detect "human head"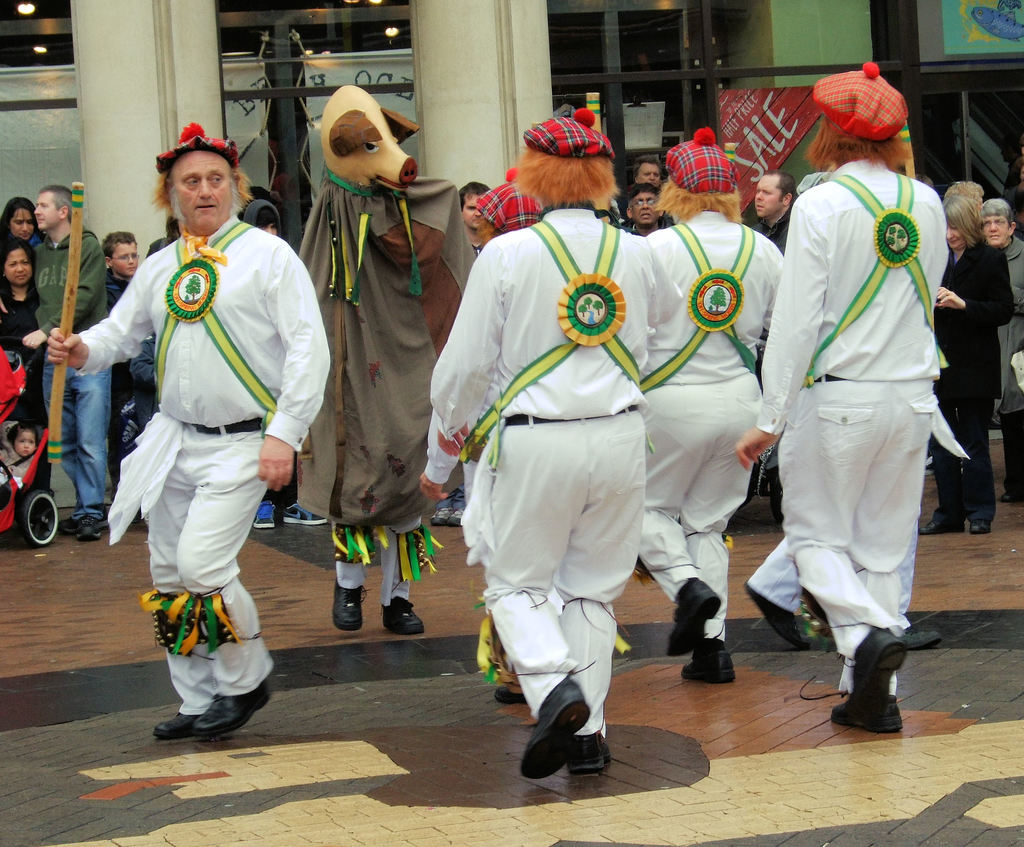
(945,180,986,213)
